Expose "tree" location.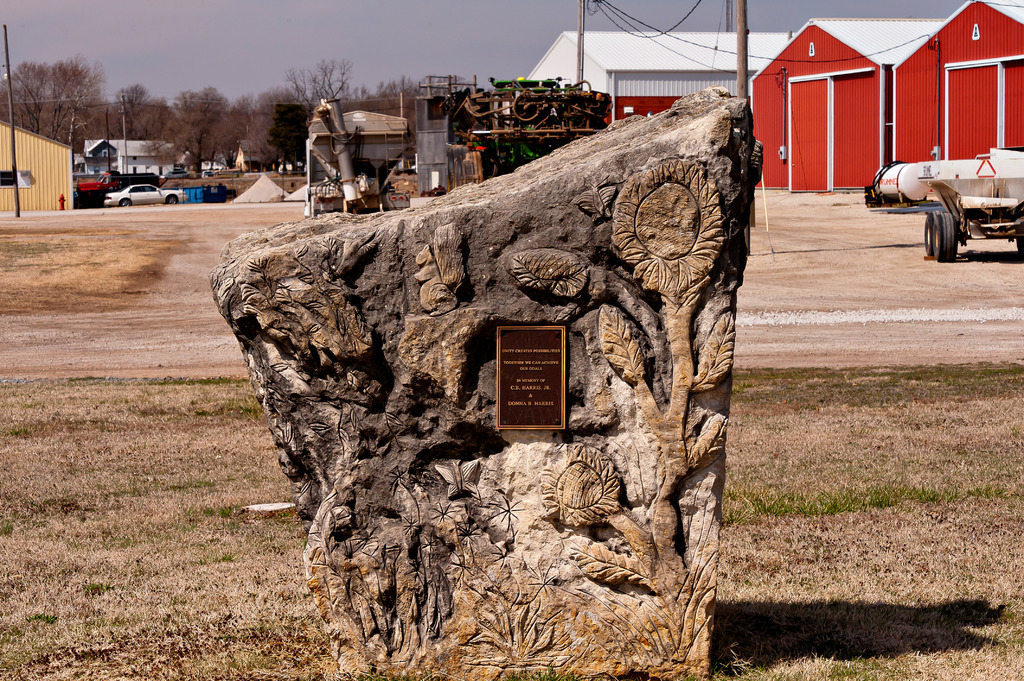
Exposed at (left=207, top=87, right=284, bottom=159).
